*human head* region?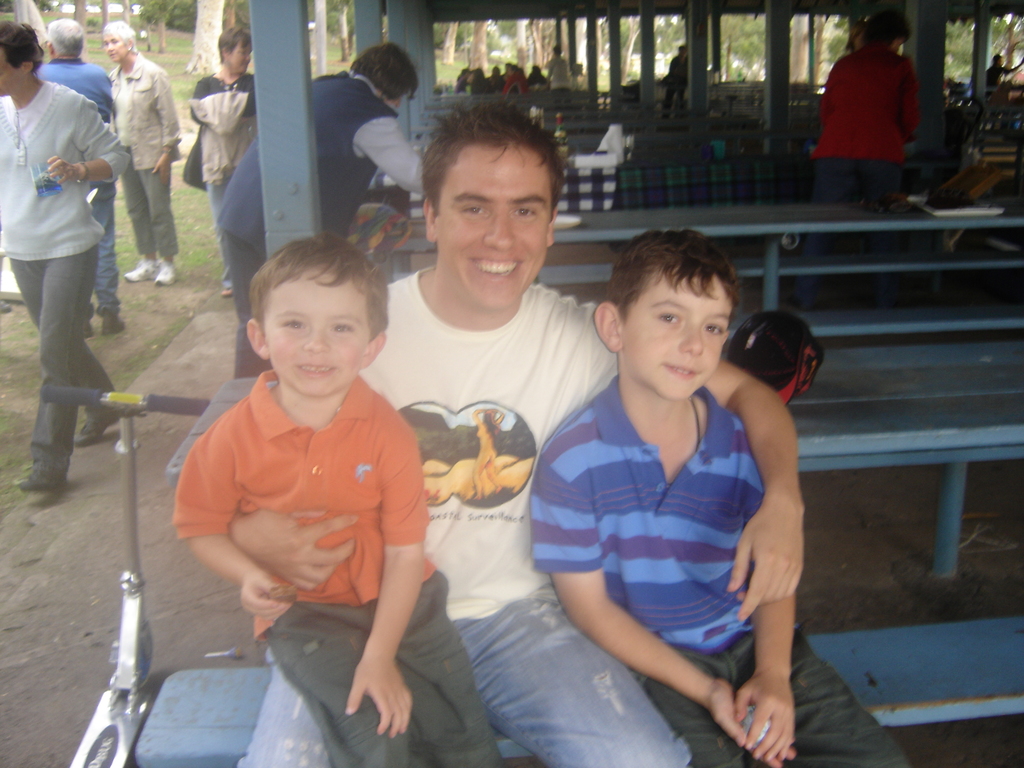
bbox=[217, 24, 251, 76]
